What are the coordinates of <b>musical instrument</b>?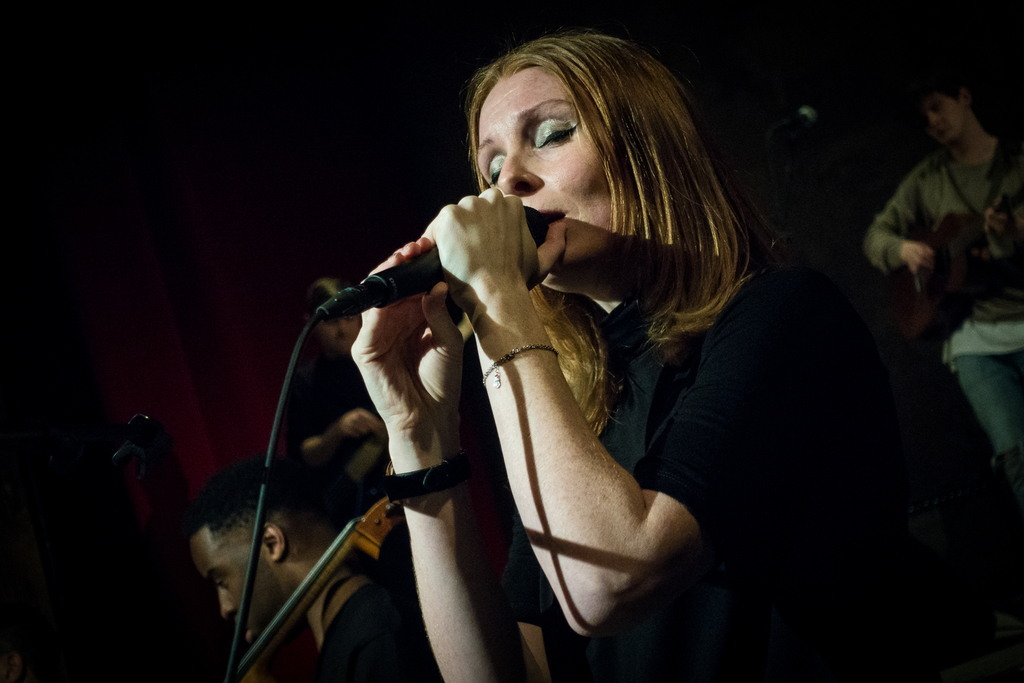
bbox(207, 484, 398, 675).
